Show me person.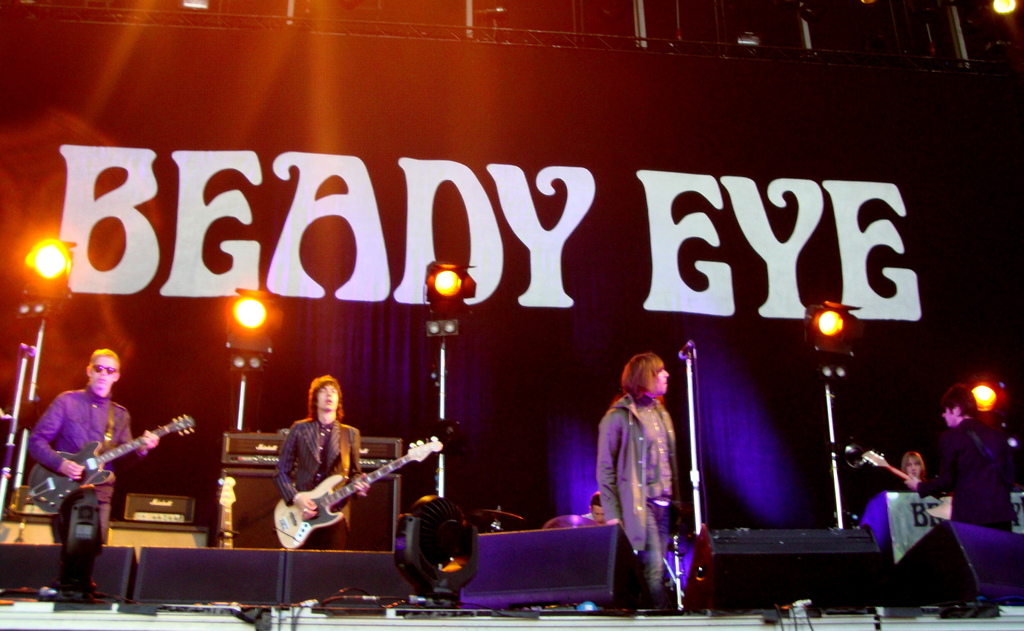
person is here: <box>274,375,372,549</box>.
